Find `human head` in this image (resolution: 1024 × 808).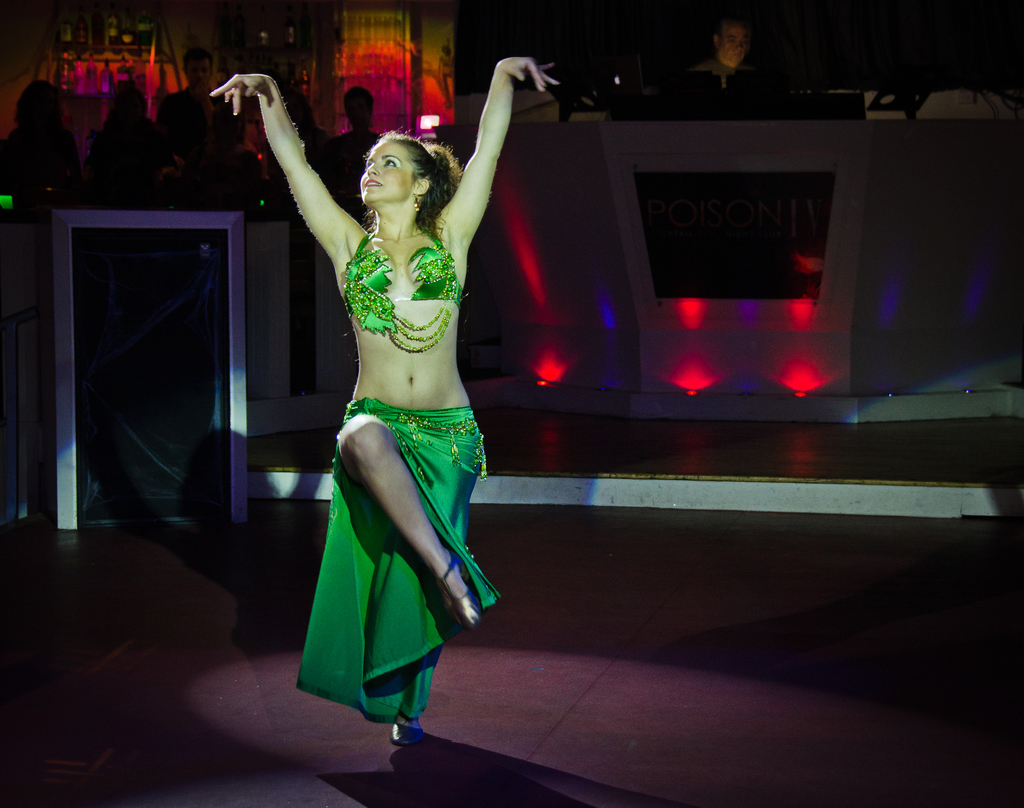
bbox=[286, 90, 314, 125].
